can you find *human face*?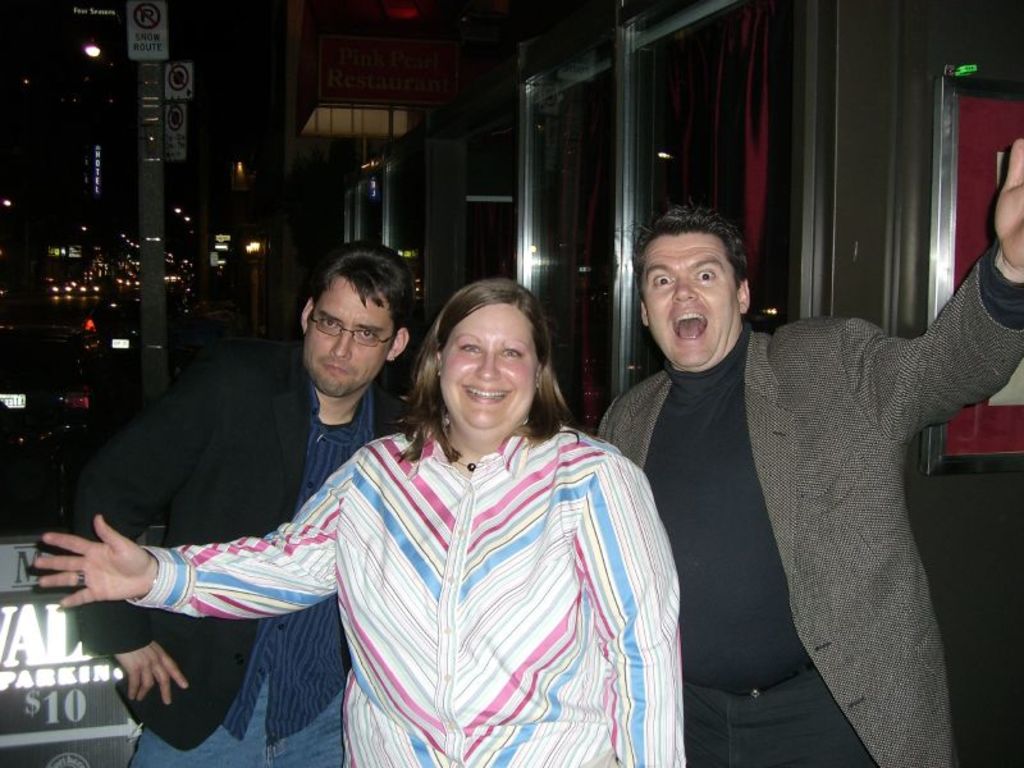
Yes, bounding box: crop(442, 302, 541, 428).
